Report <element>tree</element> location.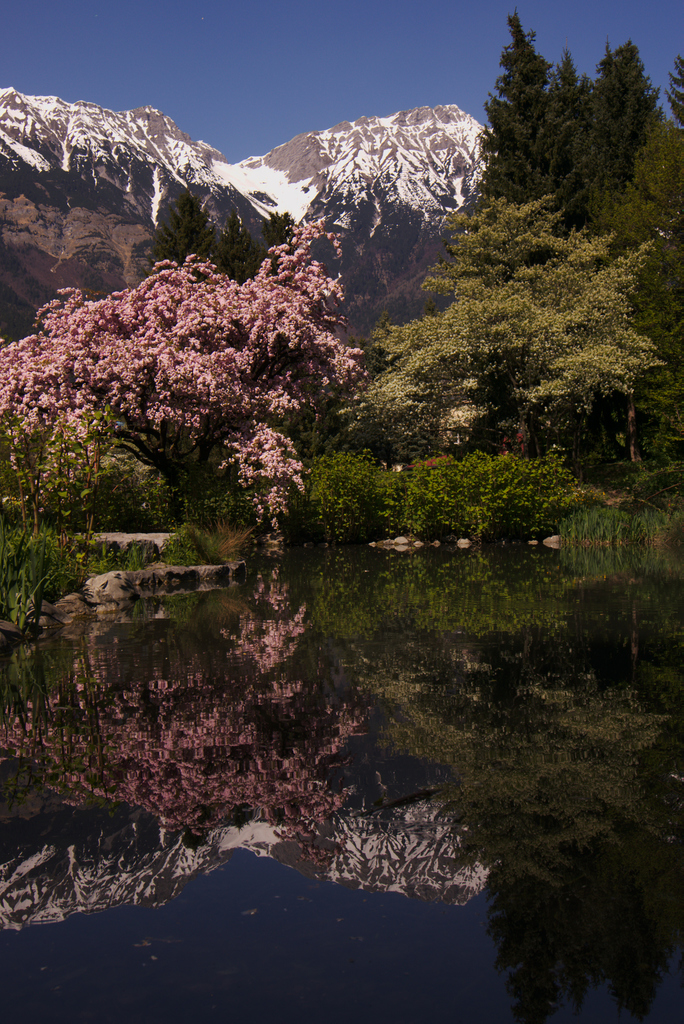
Report: BBox(336, 195, 665, 460).
